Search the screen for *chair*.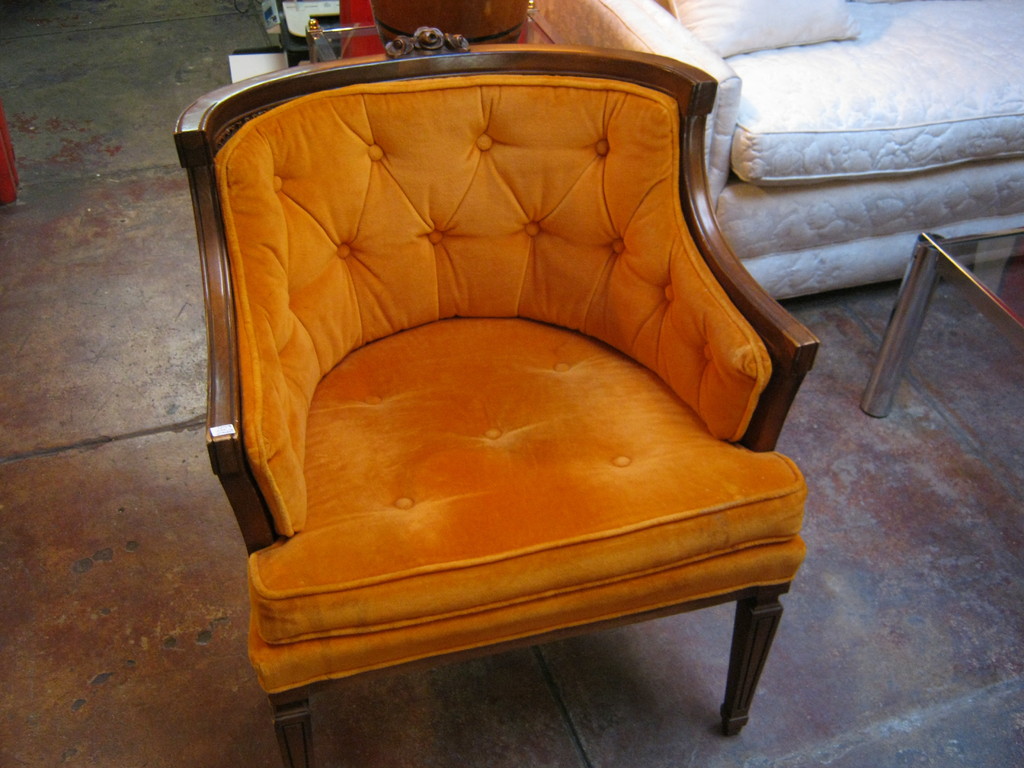
Found at 221,10,855,754.
